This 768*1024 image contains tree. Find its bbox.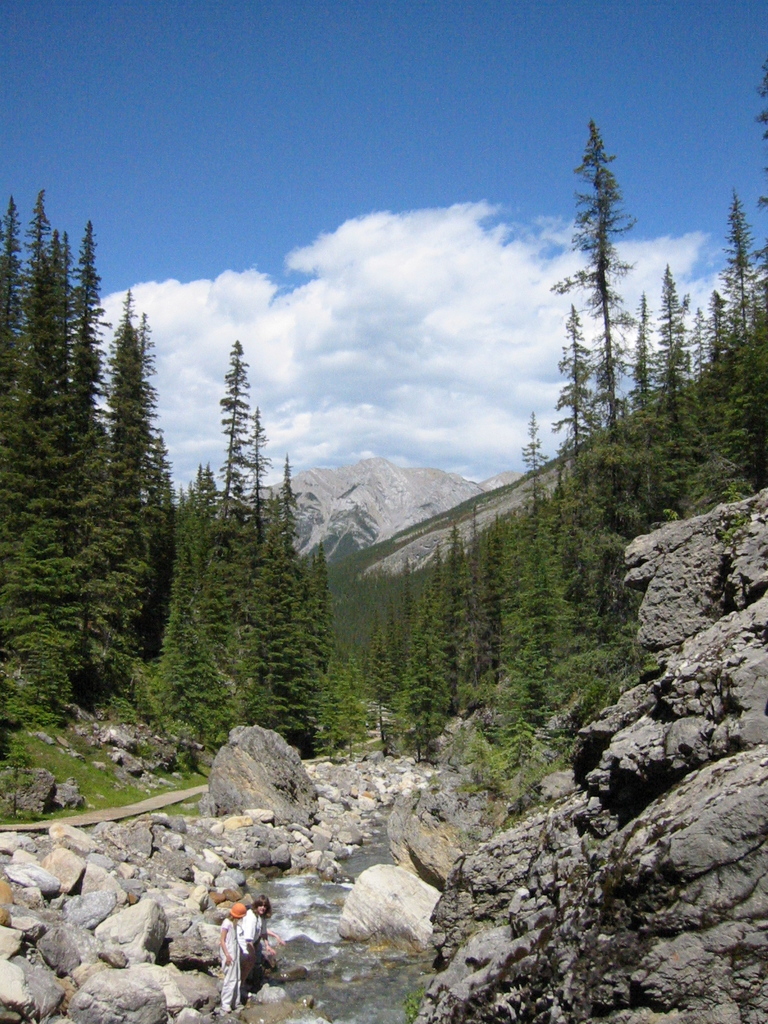
x1=252, y1=612, x2=321, y2=757.
